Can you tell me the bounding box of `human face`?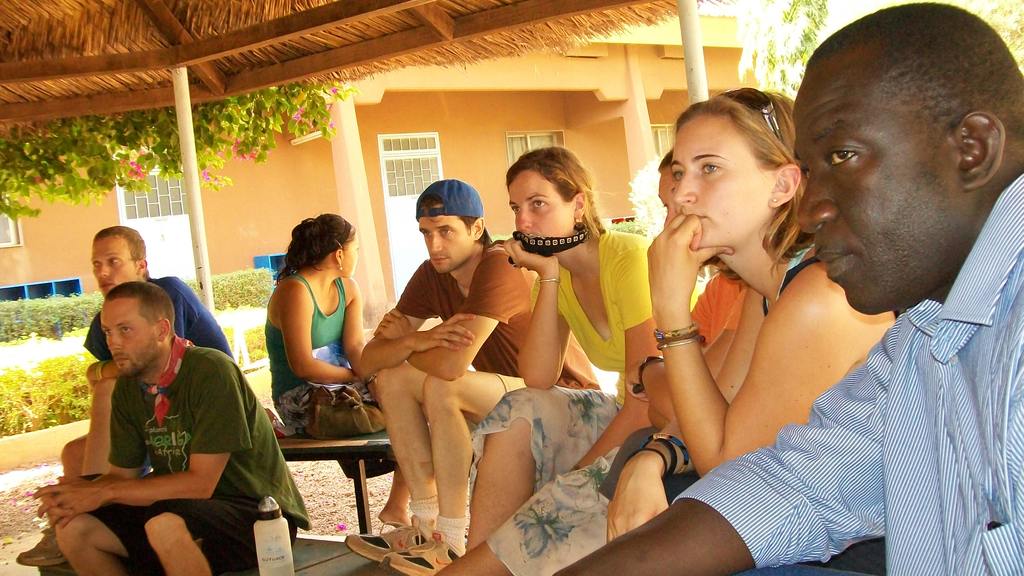
bbox=[97, 299, 158, 375].
